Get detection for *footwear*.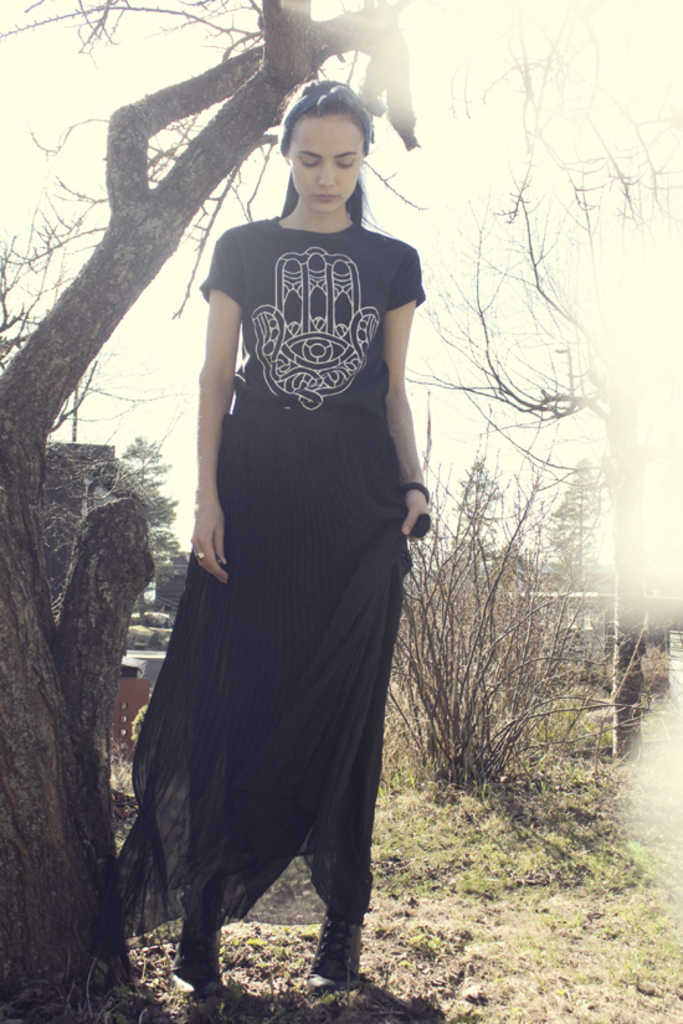
Detection: 303/880/365/1009.
